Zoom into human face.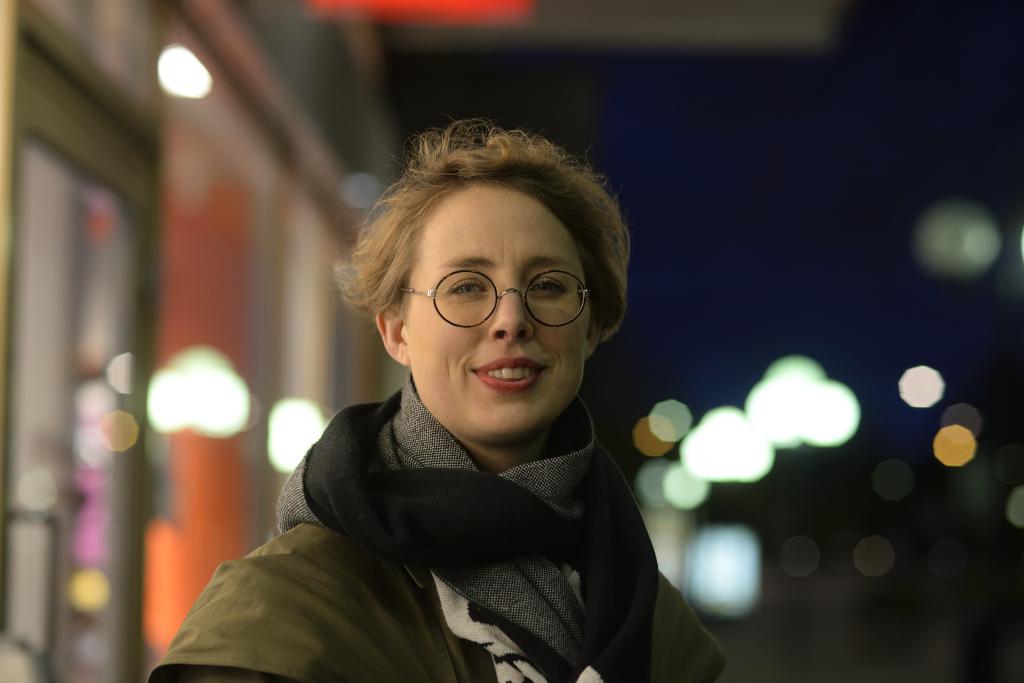
Zoom target: locate(406, 182, 593, 428).
